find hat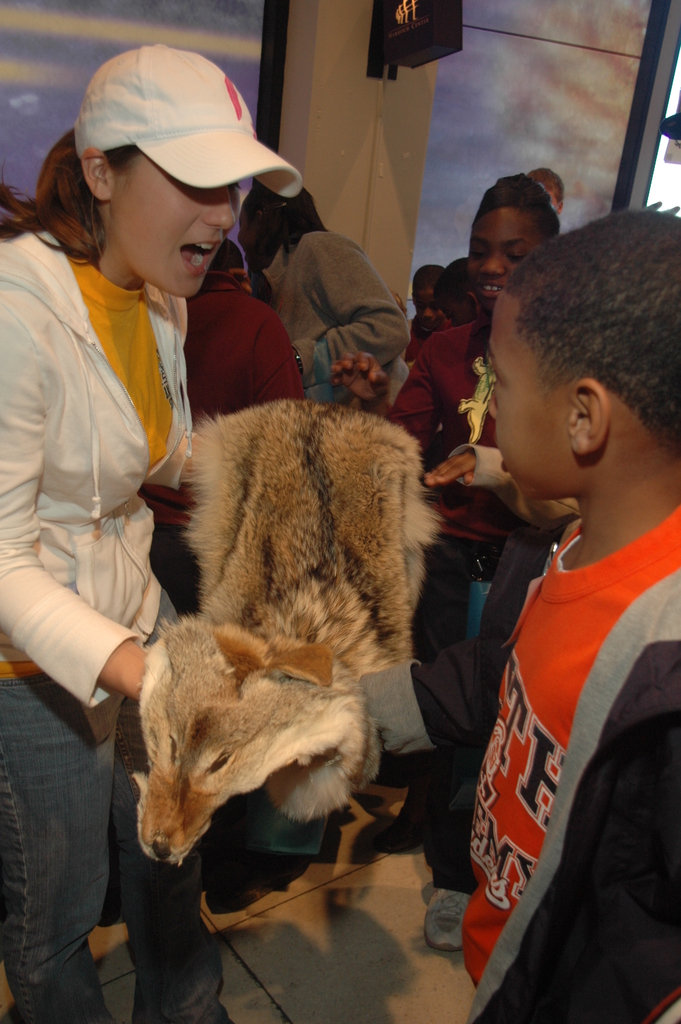
region(76, 42, 302, 199)
